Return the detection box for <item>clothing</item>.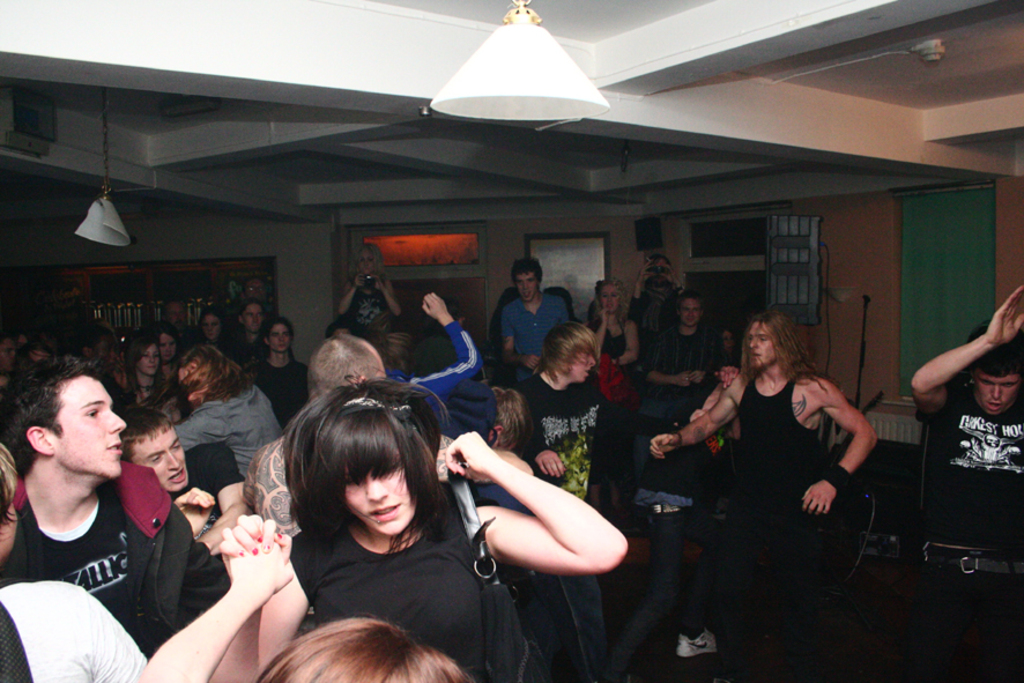
box(12, 454, 229, 658).
